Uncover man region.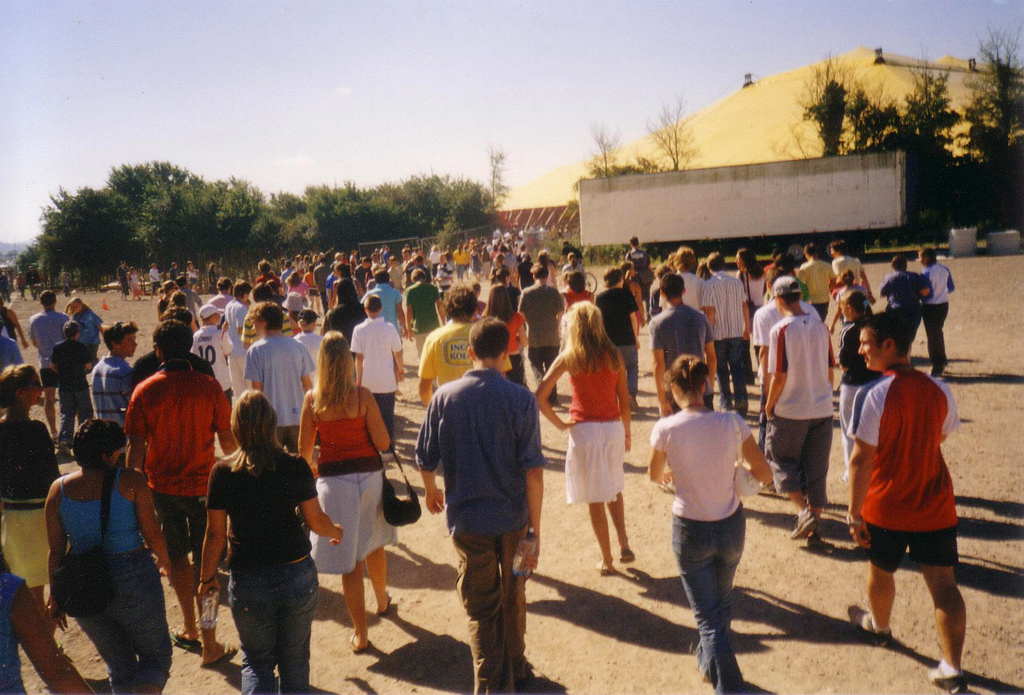
Uncovered: 647, 273, 720, 423.
